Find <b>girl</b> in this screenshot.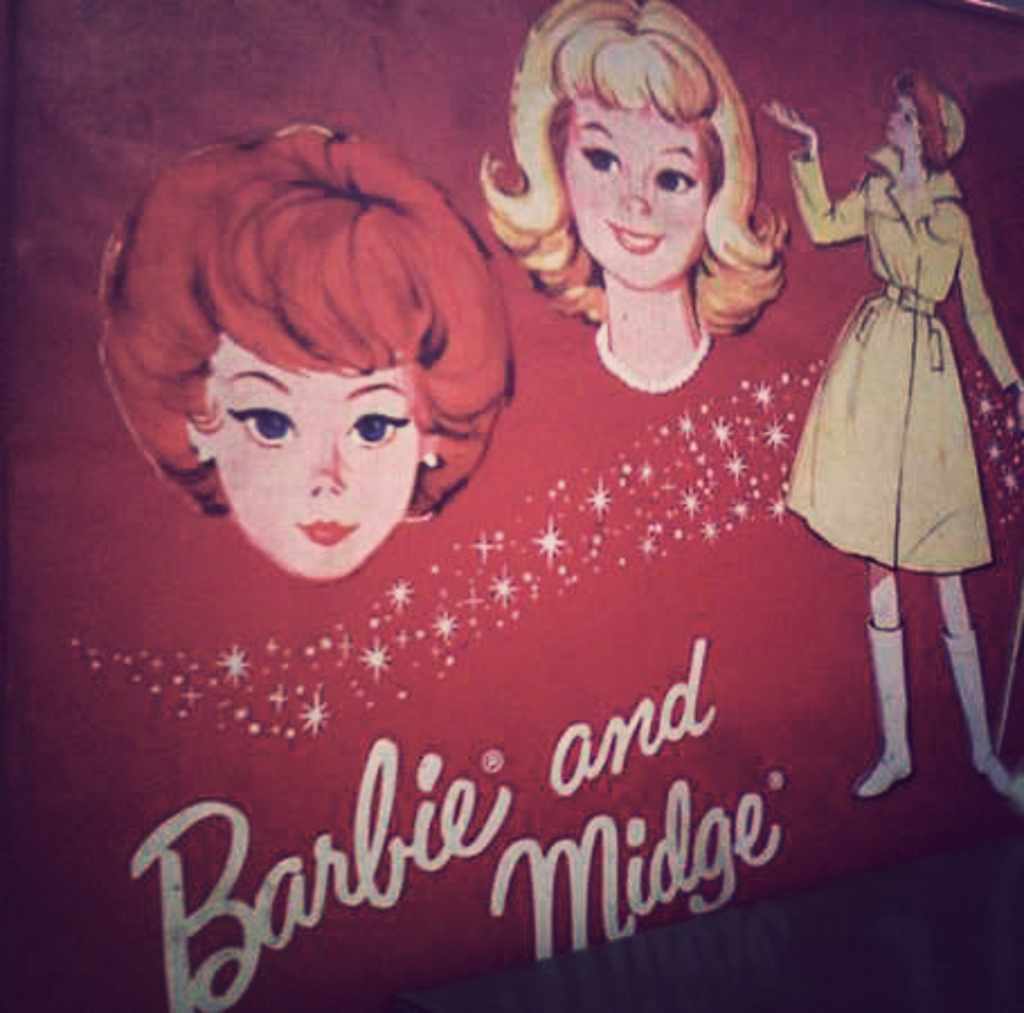
The bounding box for <b>girl</b> is <region>83, 101, 529, 572</region>.
